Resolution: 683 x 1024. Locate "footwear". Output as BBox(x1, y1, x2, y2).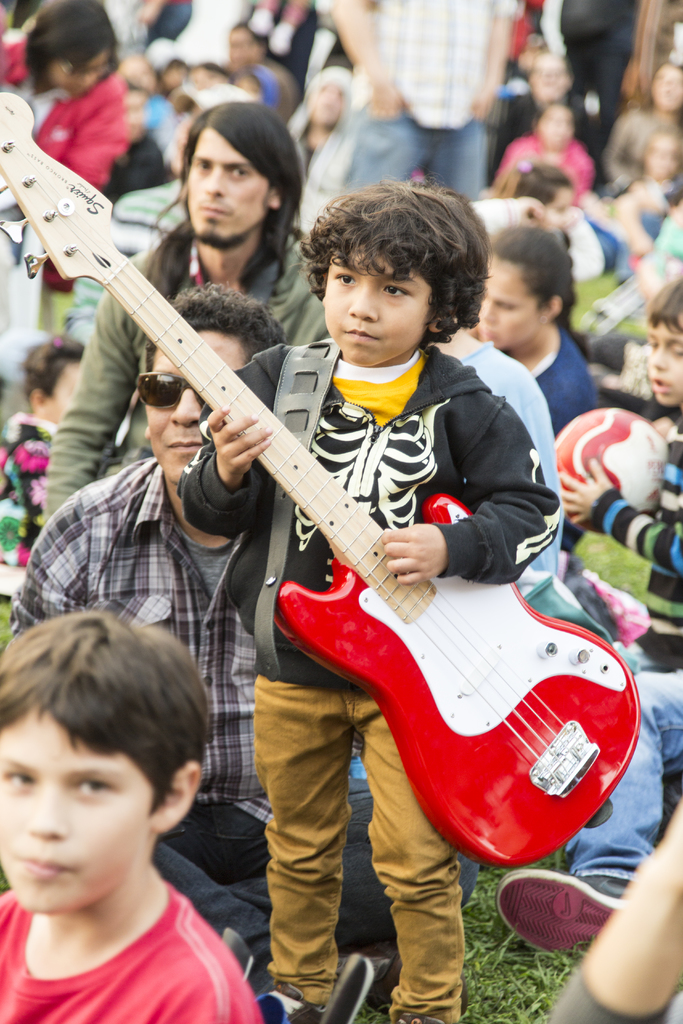
BBox(268, 986, 327, 1023).
